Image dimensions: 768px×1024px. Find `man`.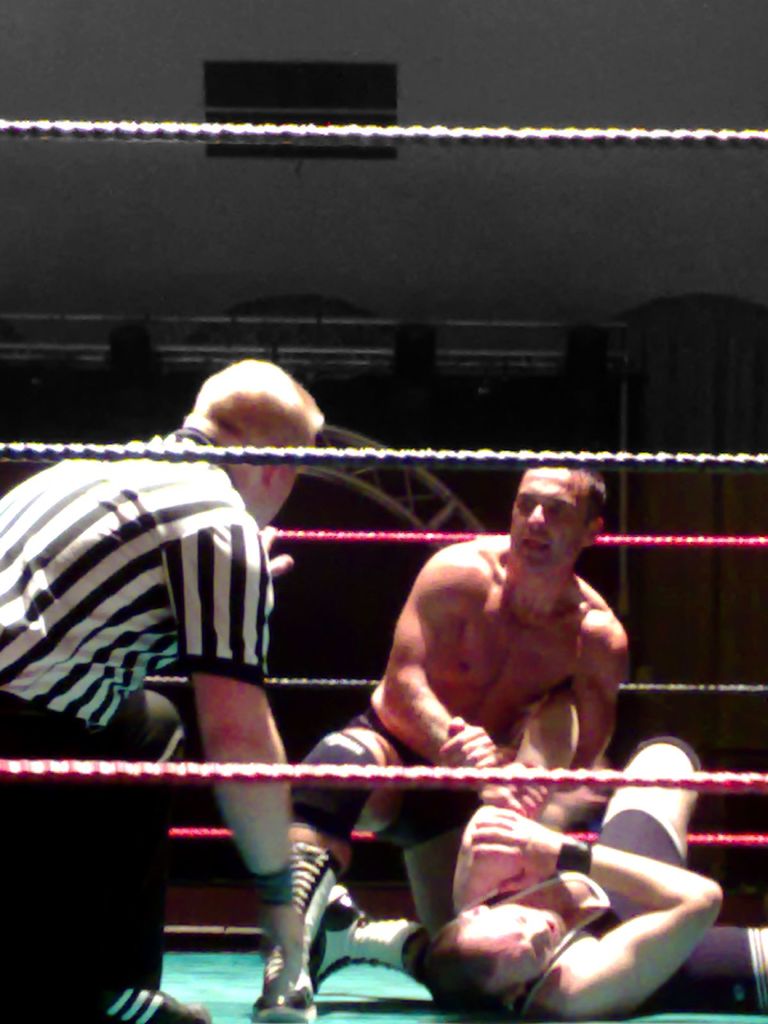
(408, 731, 767, 1023).
